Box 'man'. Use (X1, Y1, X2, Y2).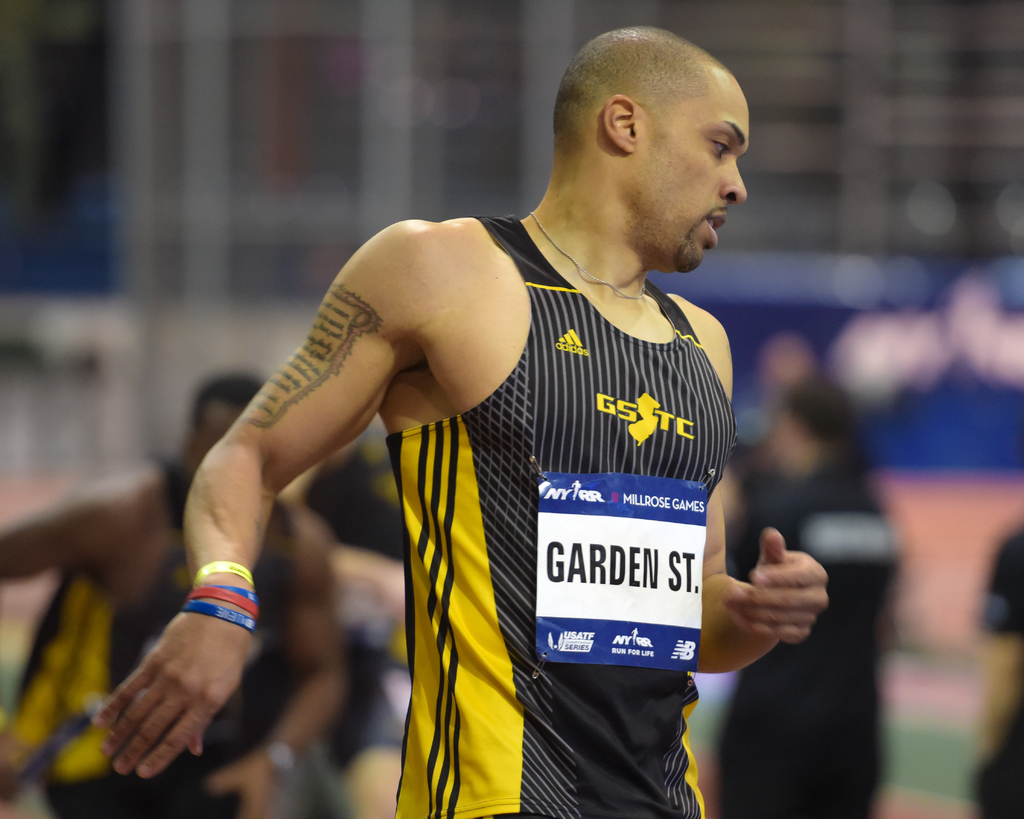
(150, 34, 840, 800).
